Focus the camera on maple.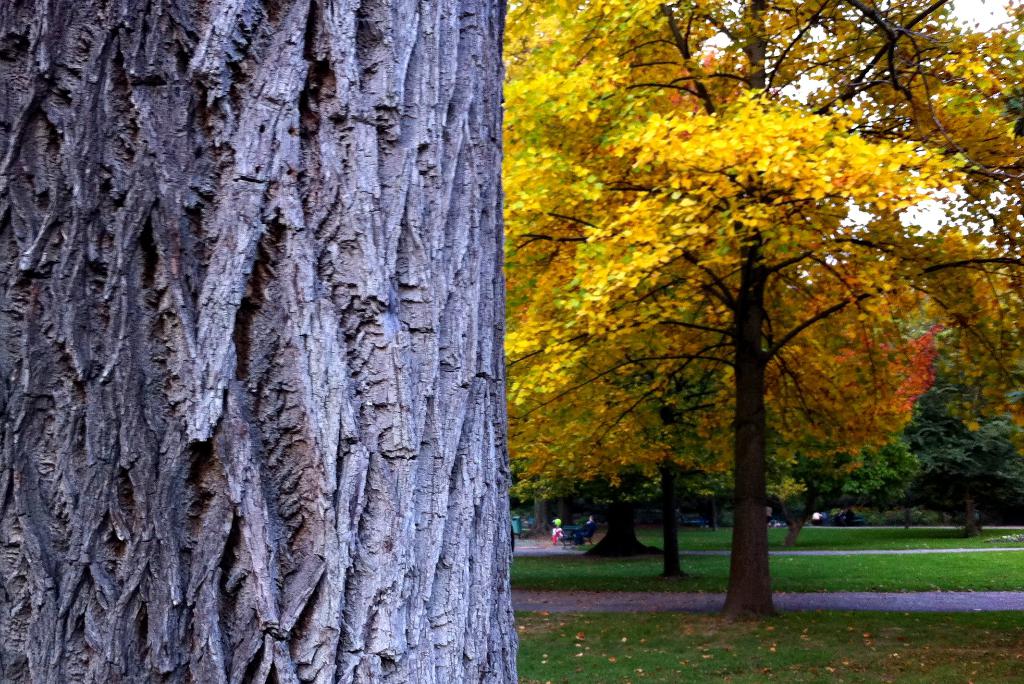
Focus region: x1=497, y1=2, x2=1023, y2=637.
